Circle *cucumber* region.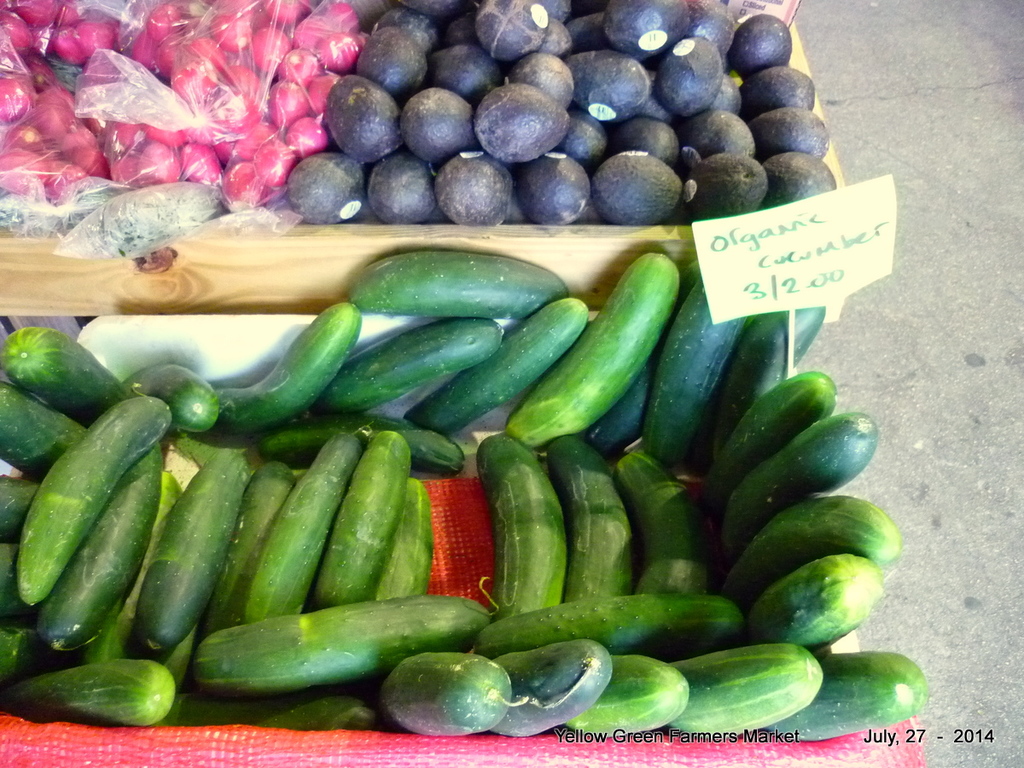
Region: l=521, t=271, r=681, b=447.
